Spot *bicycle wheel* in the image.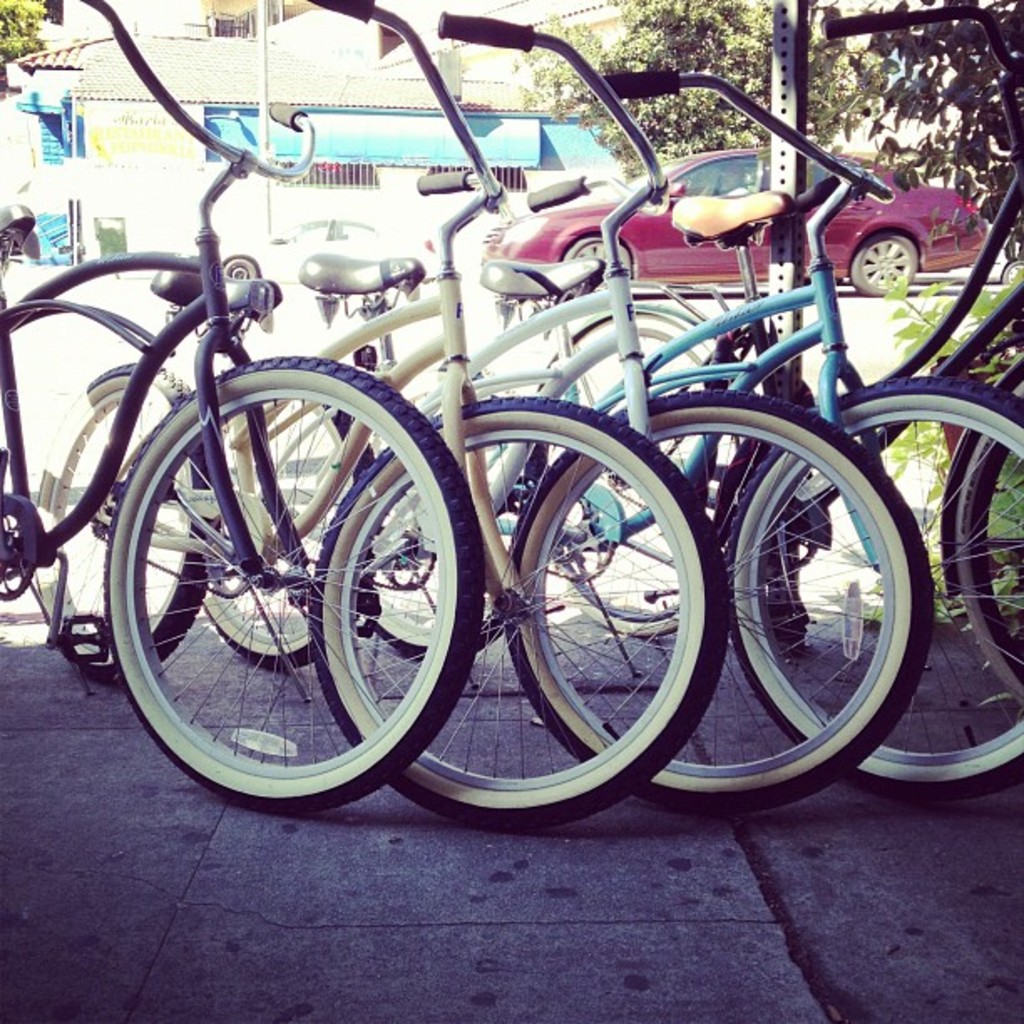
*bicycle wheel* found at x1=32, y1=366, x2=221, y2=681.
